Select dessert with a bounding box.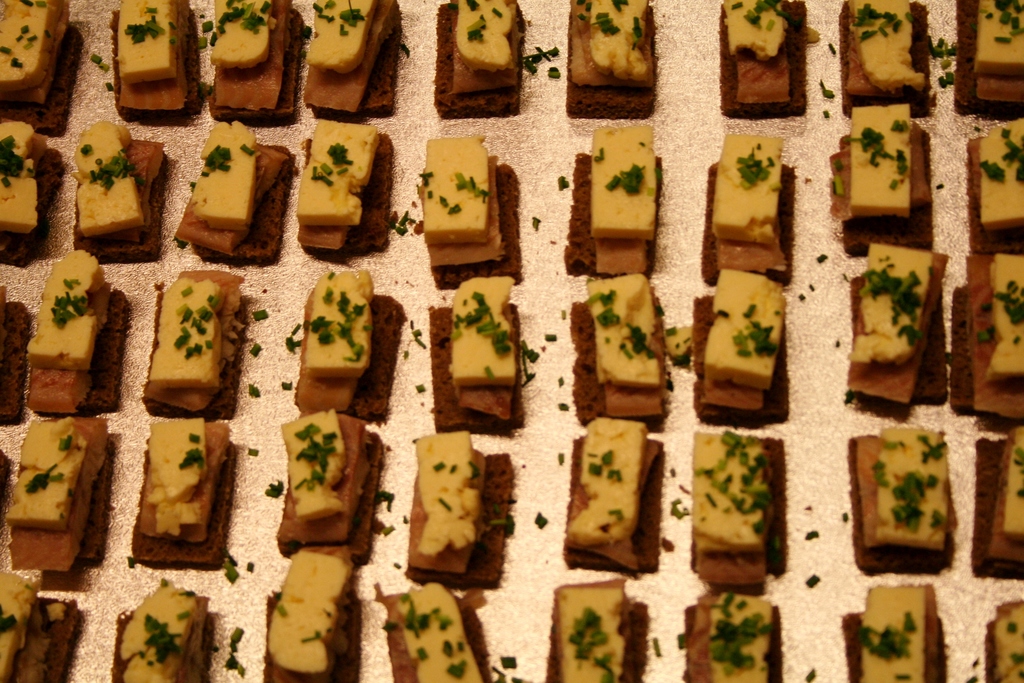
x1=567 y1=126 x2=666 y2=273.
